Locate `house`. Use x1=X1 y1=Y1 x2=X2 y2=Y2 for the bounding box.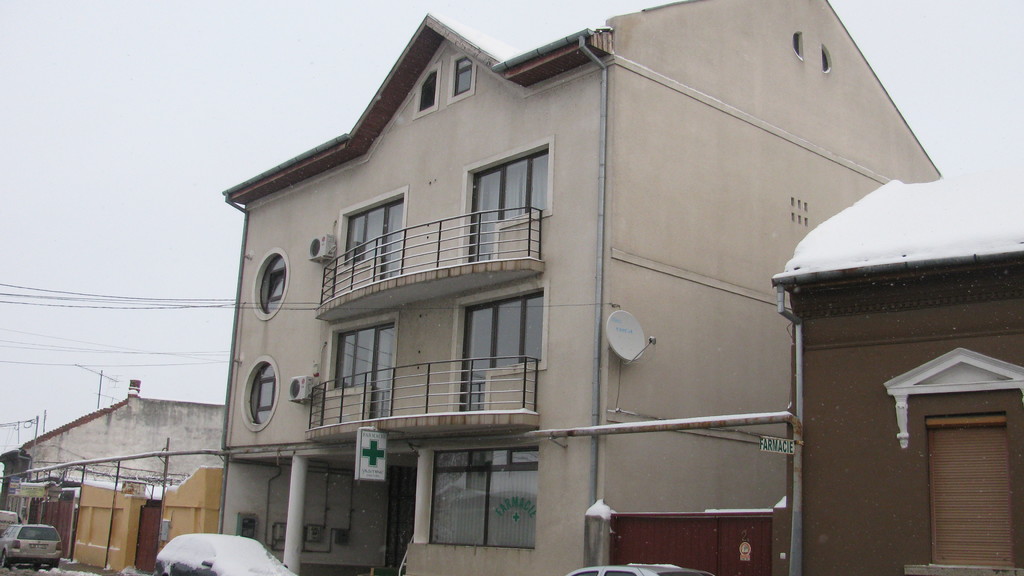
x1=232 y1=0 x2=888 y2=563.
